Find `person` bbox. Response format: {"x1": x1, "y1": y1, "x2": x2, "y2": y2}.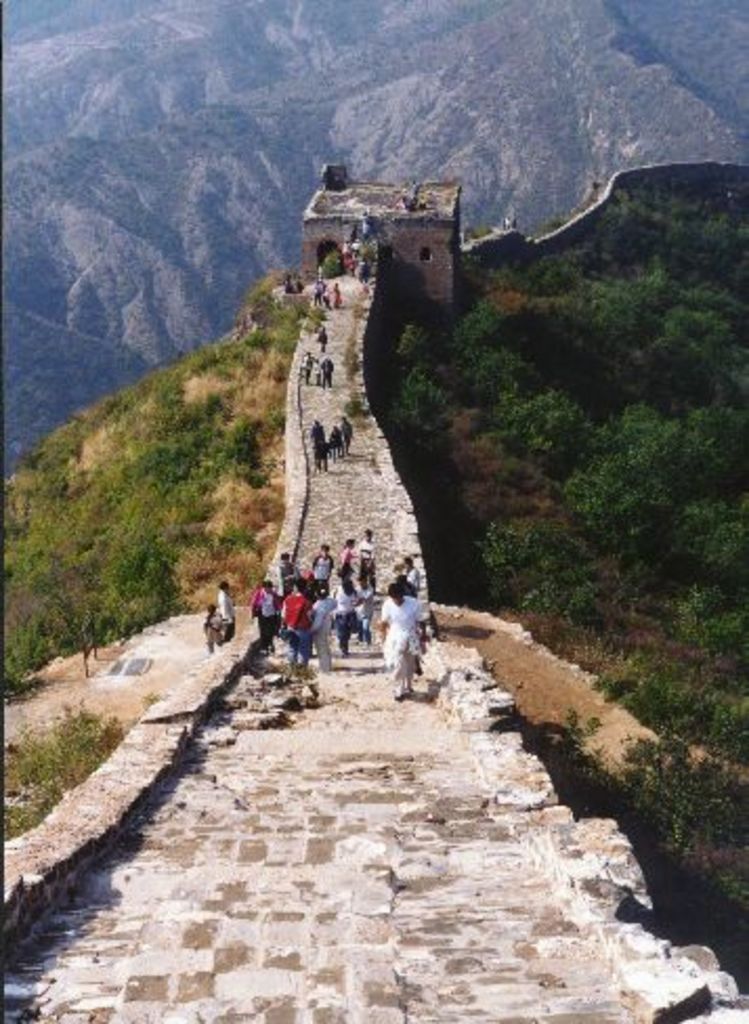
{"x1": 355, "y1": 573, "x2": 371, "y2": 644}.
